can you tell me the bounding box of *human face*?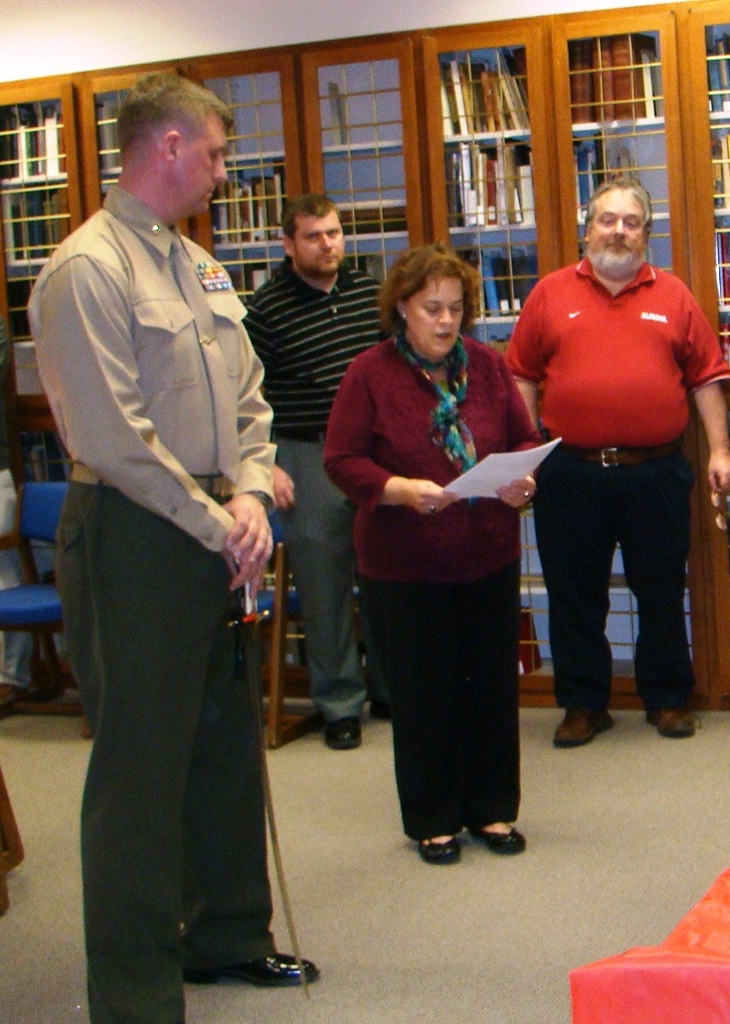
{"left": 296, "top": 213, "right": 346, "bottom": 272}.
